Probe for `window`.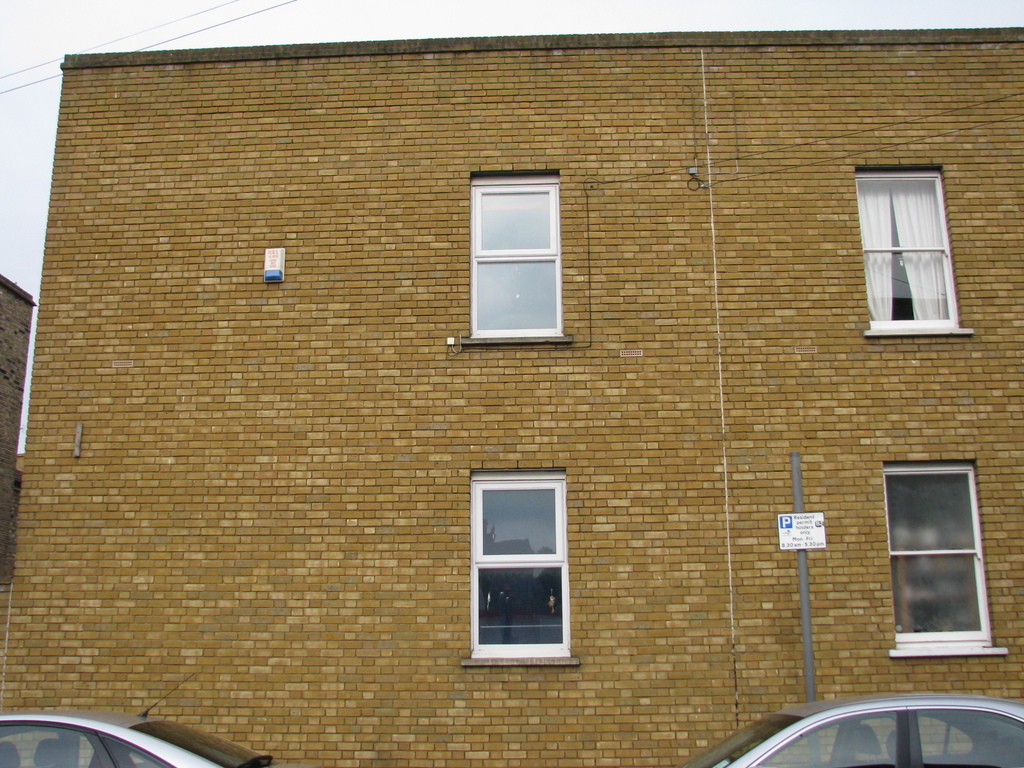
Probe result: x1=855, y1=176, x2=941, y2=249.
